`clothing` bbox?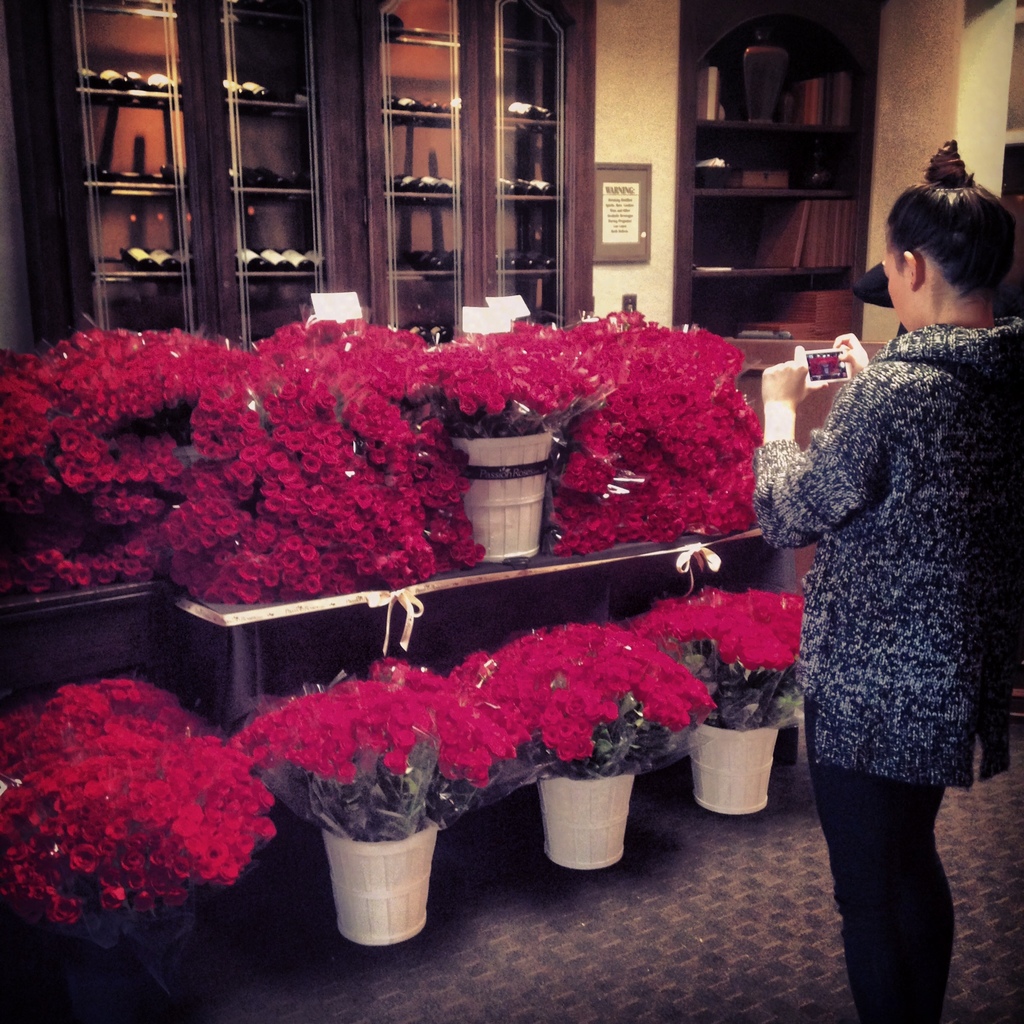
[754, 316, 1023, 1023]
